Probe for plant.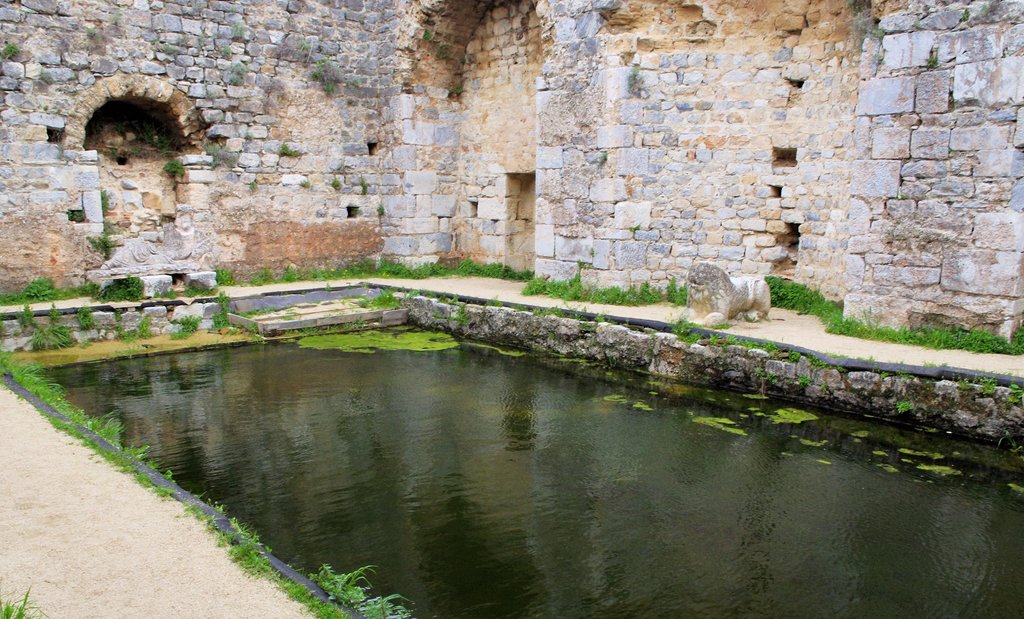
Probe result: select_region(374, 199, 384, 218).
